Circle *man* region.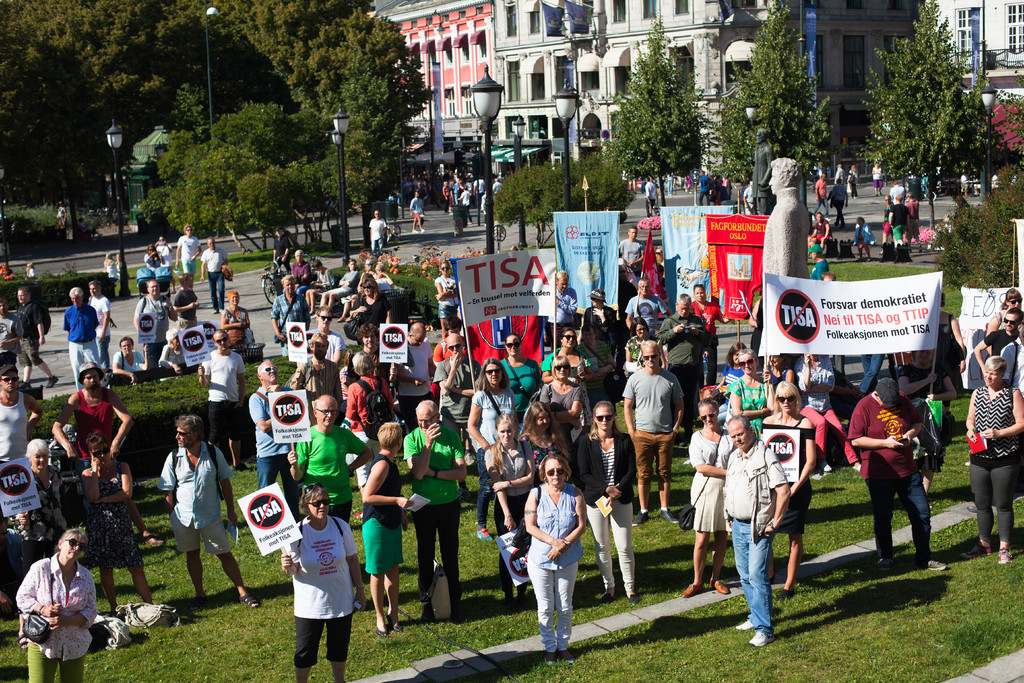
Region: <region>642, 172, 660, 218</region>.
